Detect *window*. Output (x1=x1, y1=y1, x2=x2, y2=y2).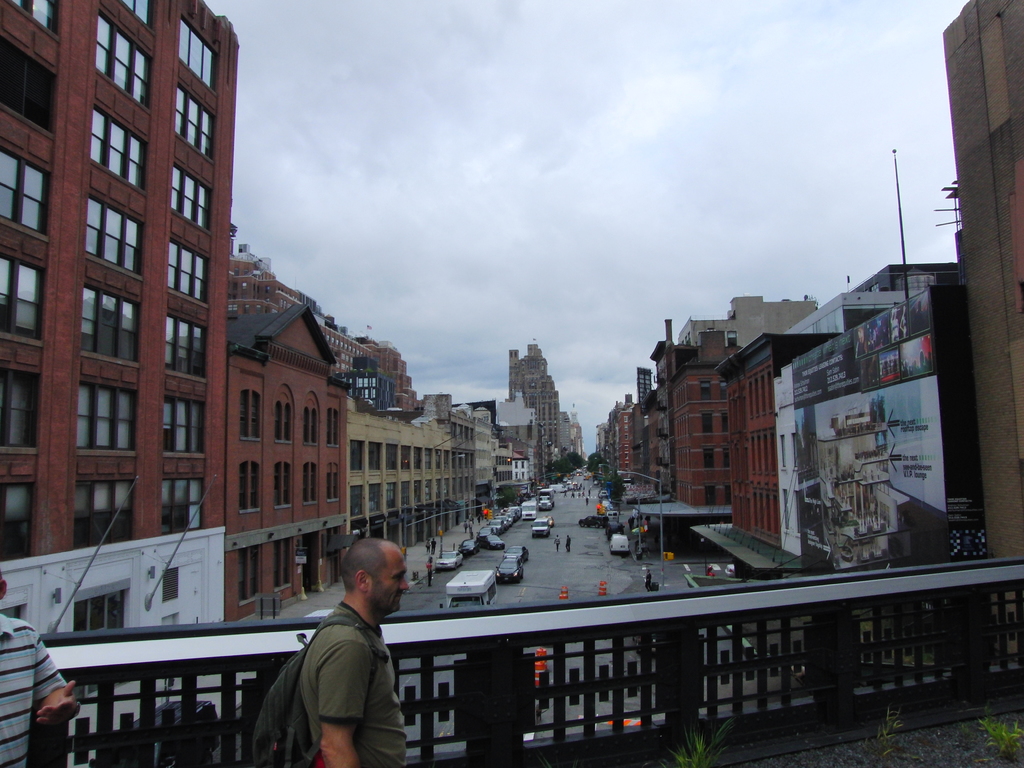
(x1=175, y1=84, x2=220, y2=167).
